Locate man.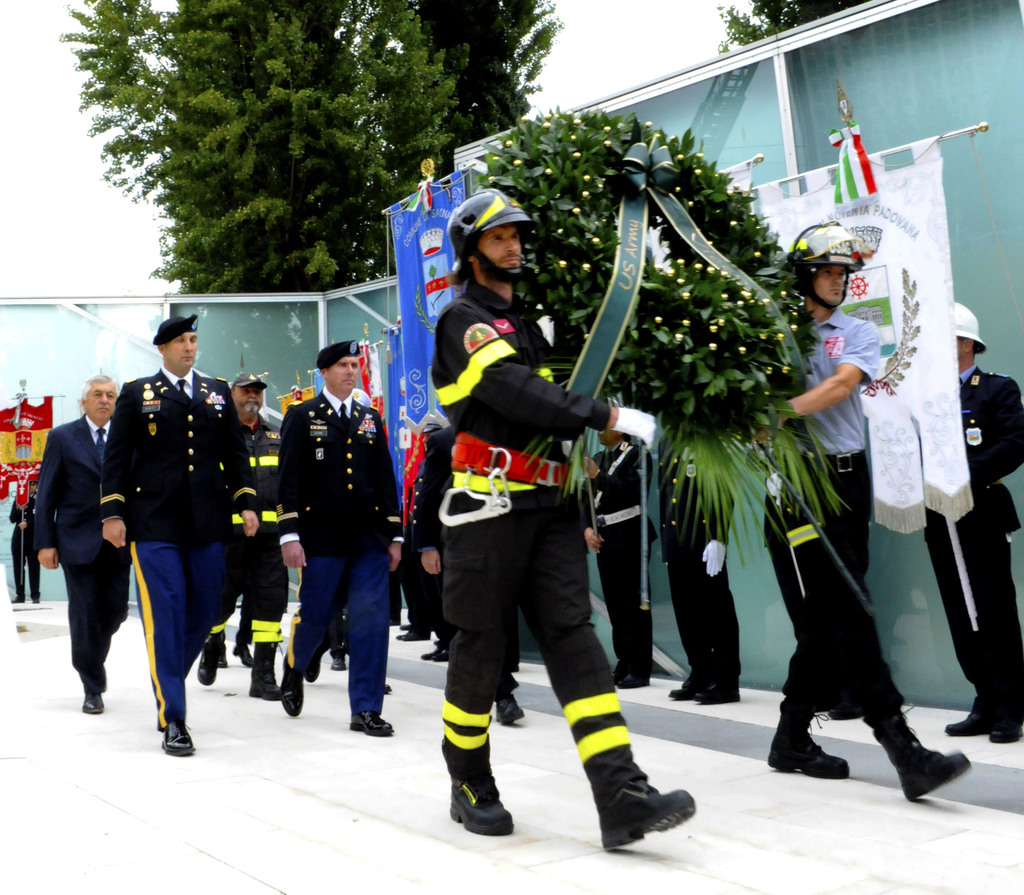
Bounding box: box(7, 475, 40, 607).
